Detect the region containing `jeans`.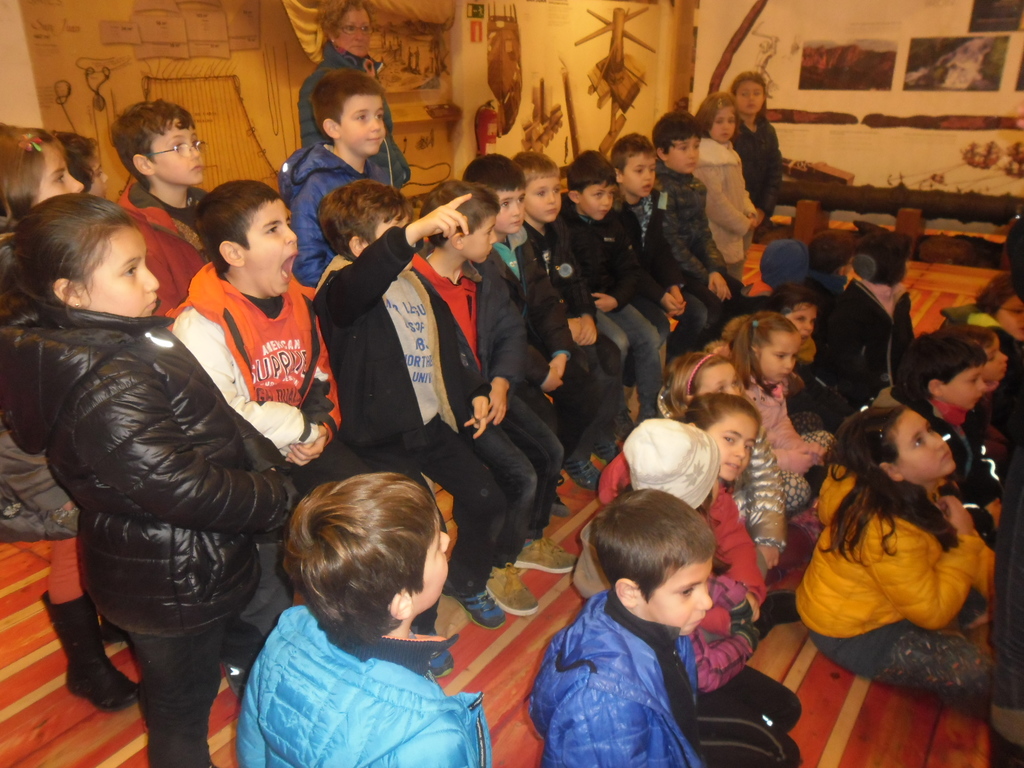
x1=636 y1=291 x2=708 y2=352.
